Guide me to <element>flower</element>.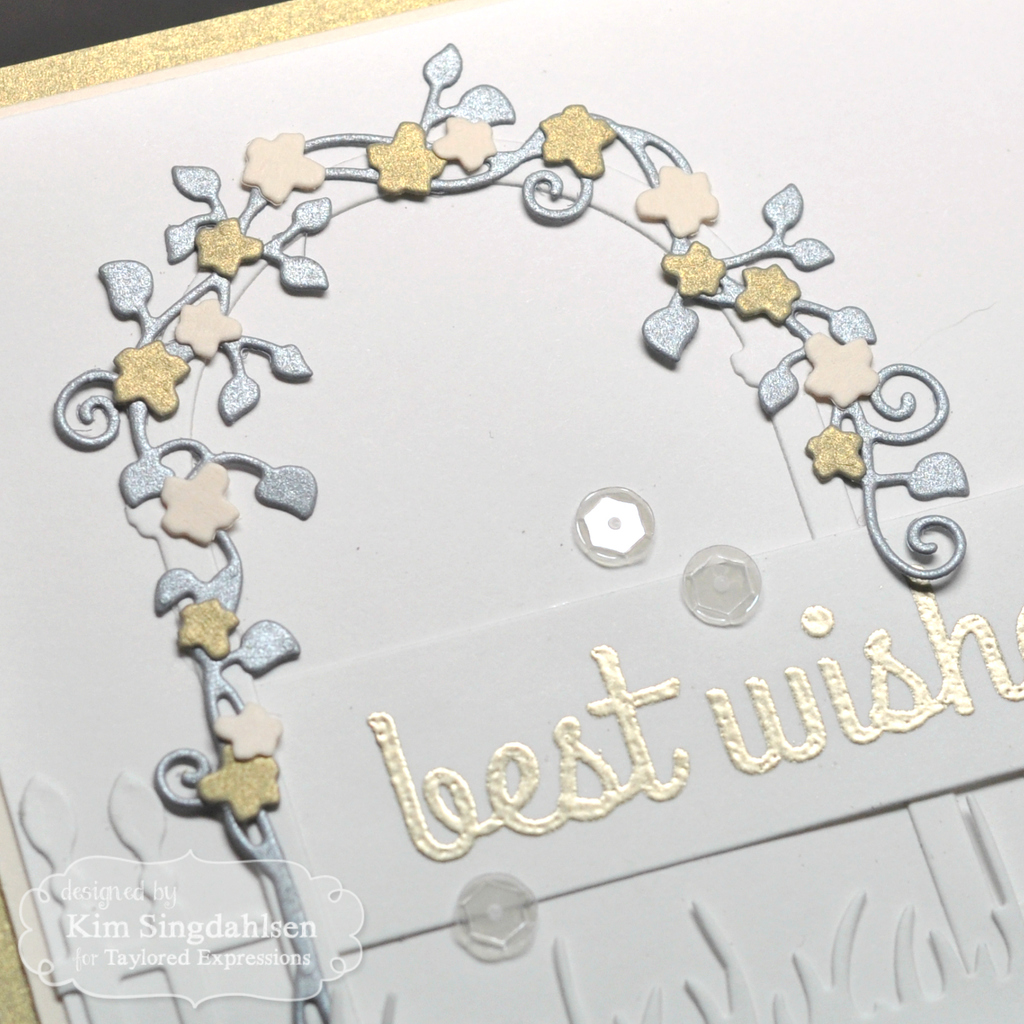
Guidance: select_region(364, 118, 446, 198).
